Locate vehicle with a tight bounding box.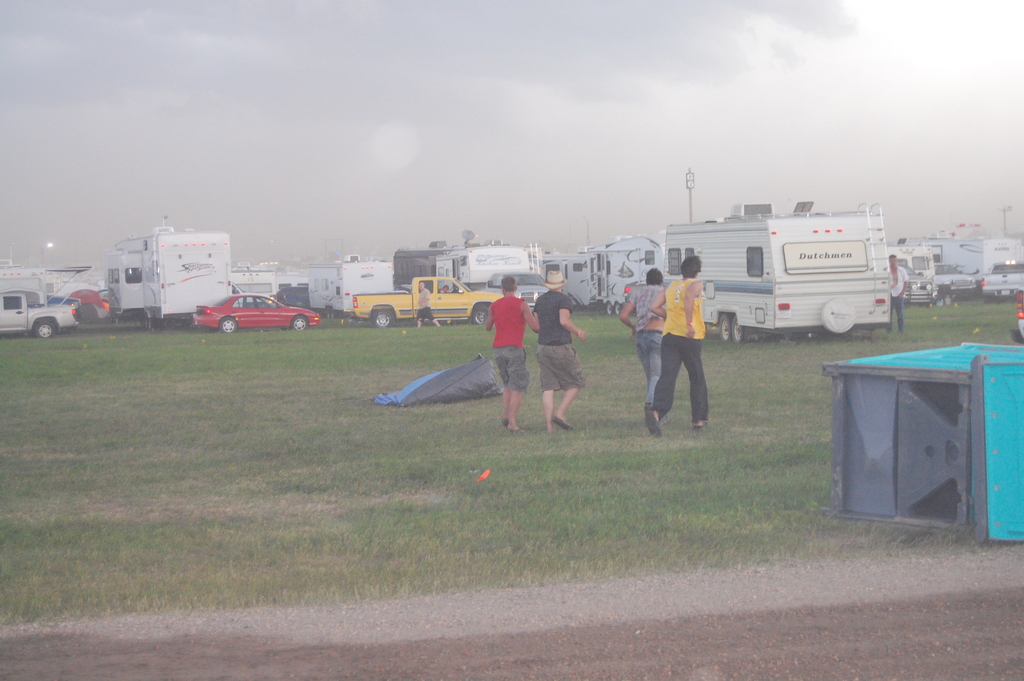
(1012, 293, 1023, 339).
